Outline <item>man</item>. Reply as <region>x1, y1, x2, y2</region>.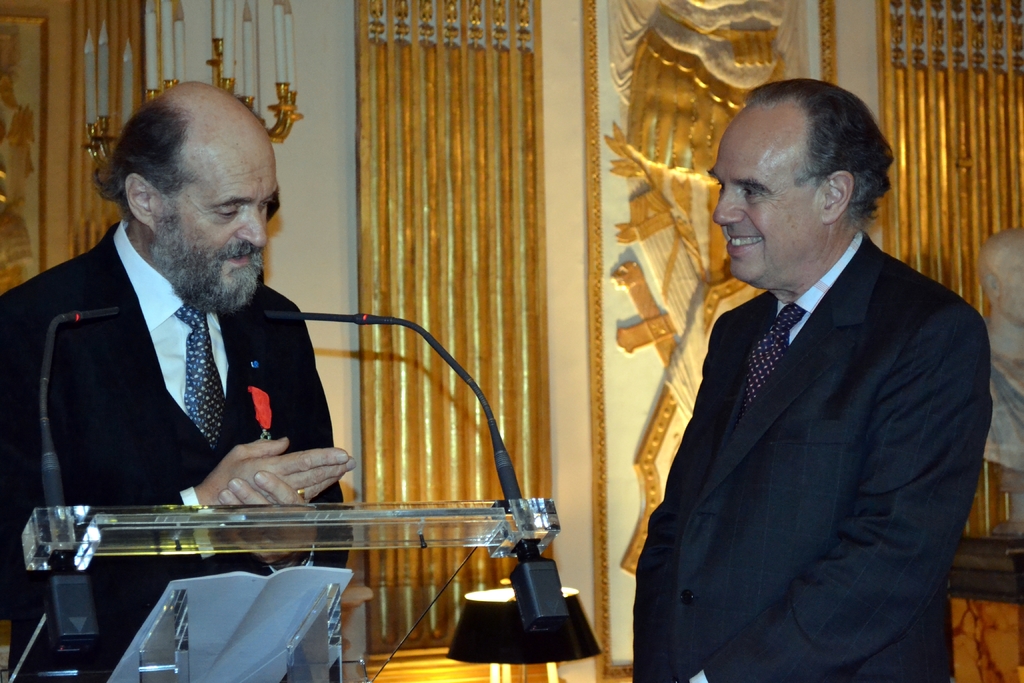
<region>623, 84, 1000, 682</region>.
